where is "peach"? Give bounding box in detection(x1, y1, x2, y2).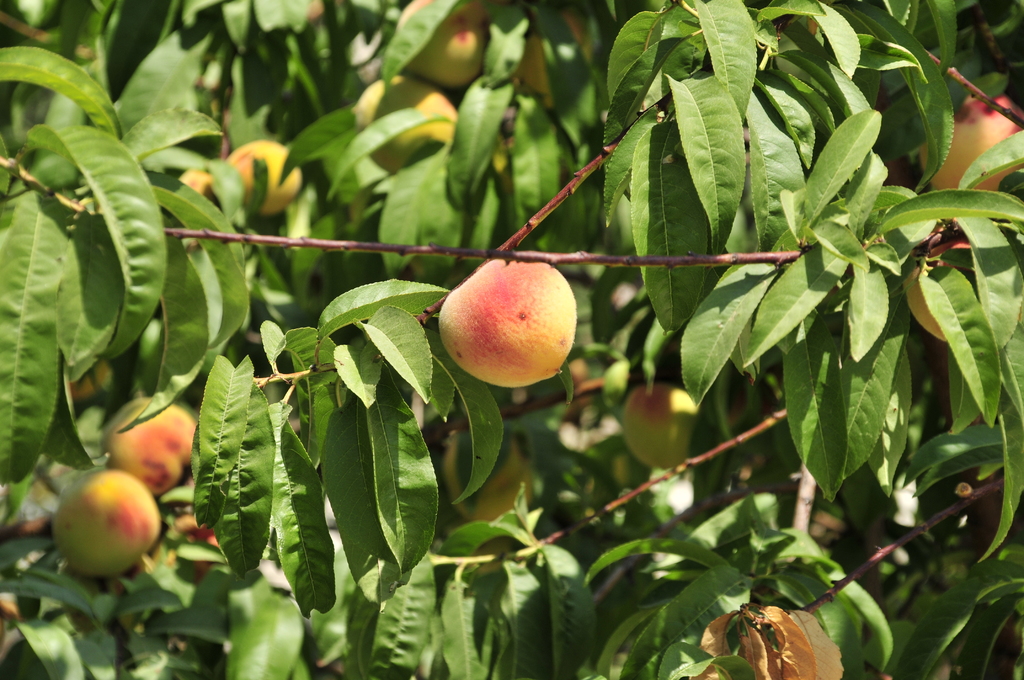
detection(920, 93, 1023, 195).
